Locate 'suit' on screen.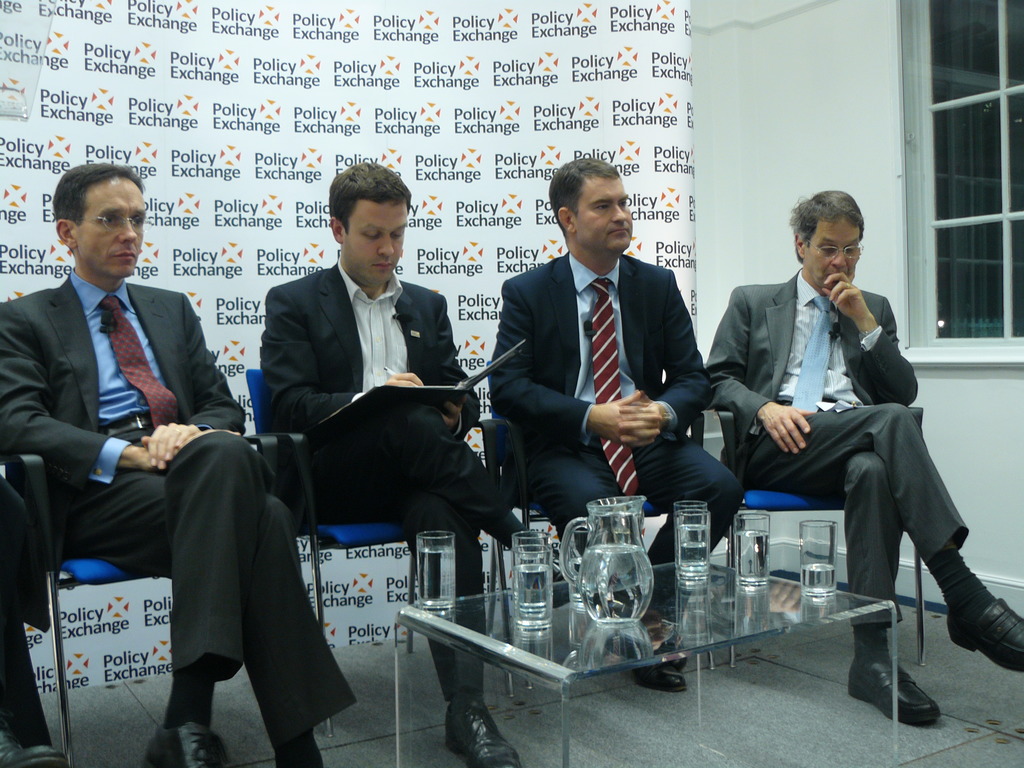
On screen at x1=261 y1=254 x2=514 y2=713.
